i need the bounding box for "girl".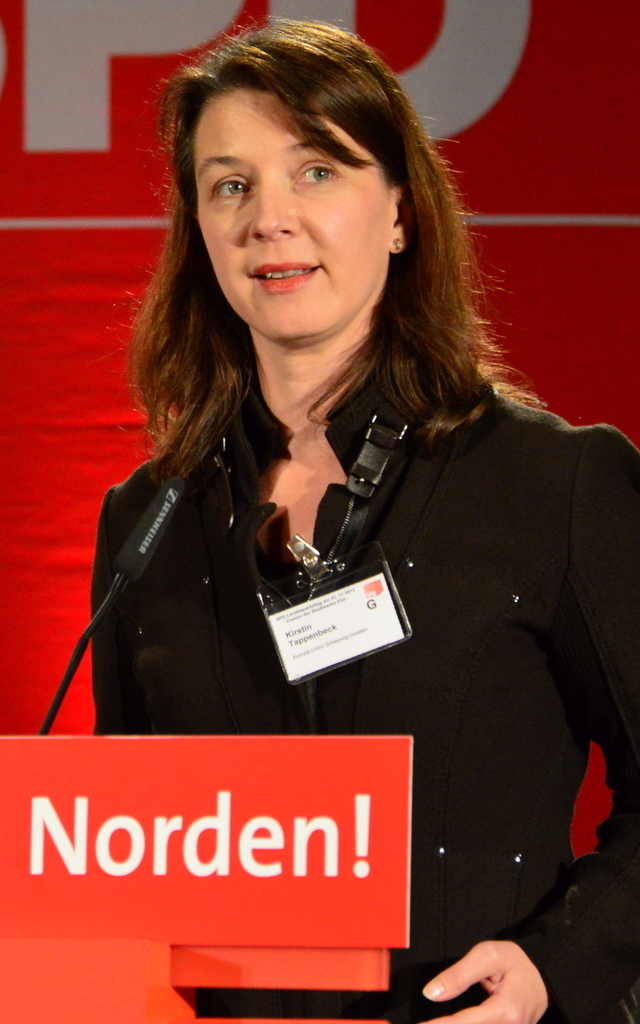
Here it is: (91,20,639,1023).
